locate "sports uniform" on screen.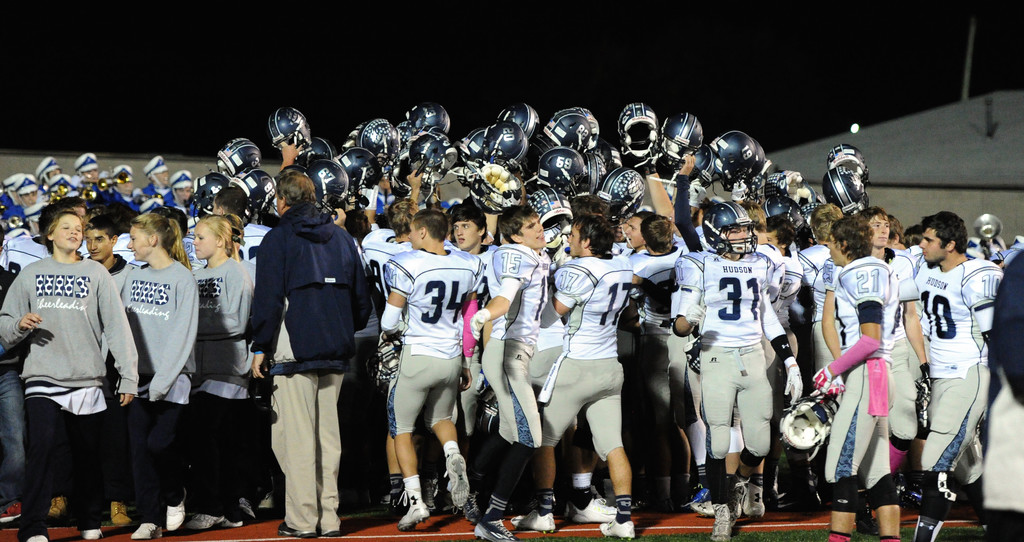
On screen at 620,251,678,463.
